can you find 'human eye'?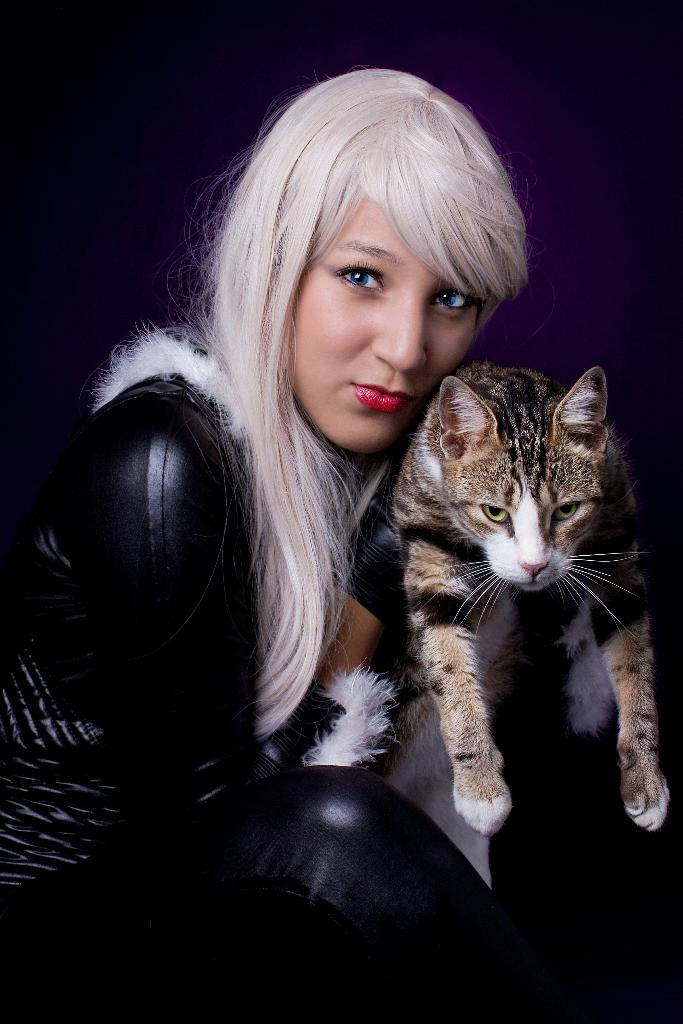
Yes, bounding box: bbox=(432, 280, 477, 316).
